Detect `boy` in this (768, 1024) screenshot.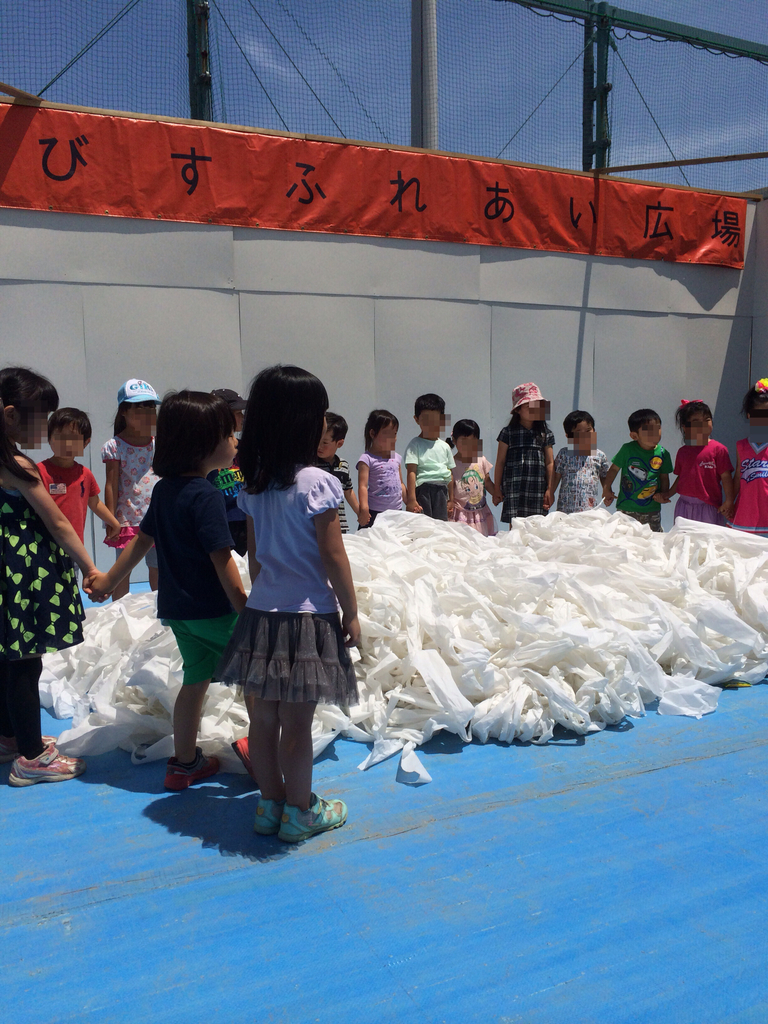
Detection: <bbox>304, 413, 365, 536</bbox>.
